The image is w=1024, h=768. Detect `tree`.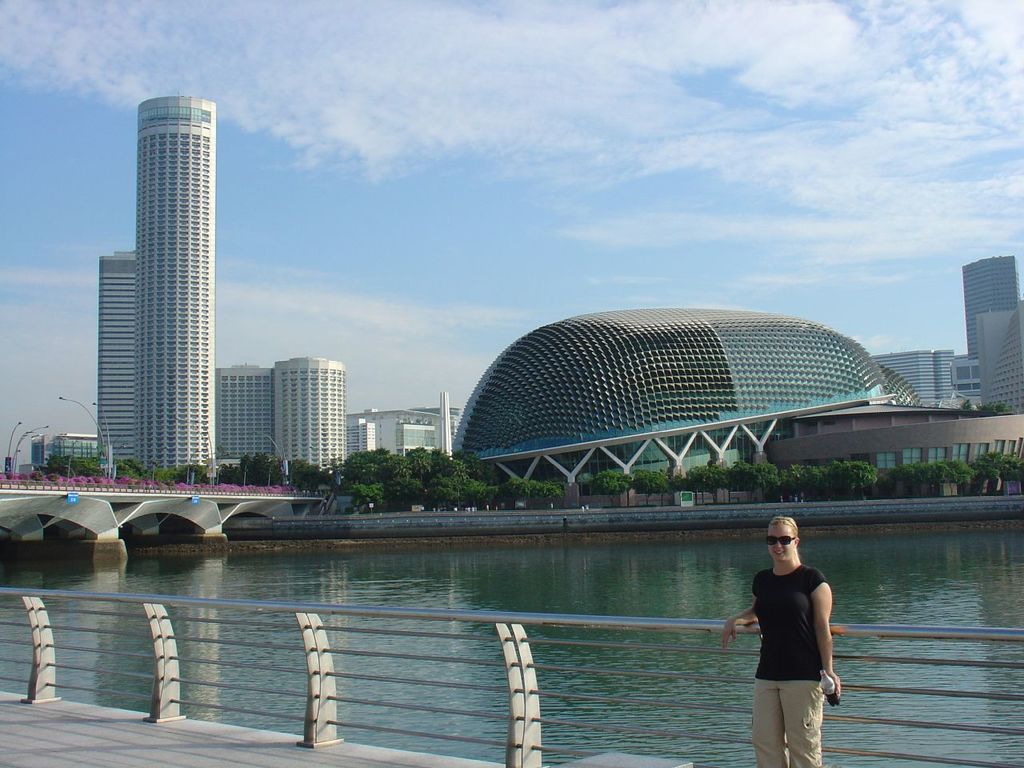
Detection: (880,460,904,491).
